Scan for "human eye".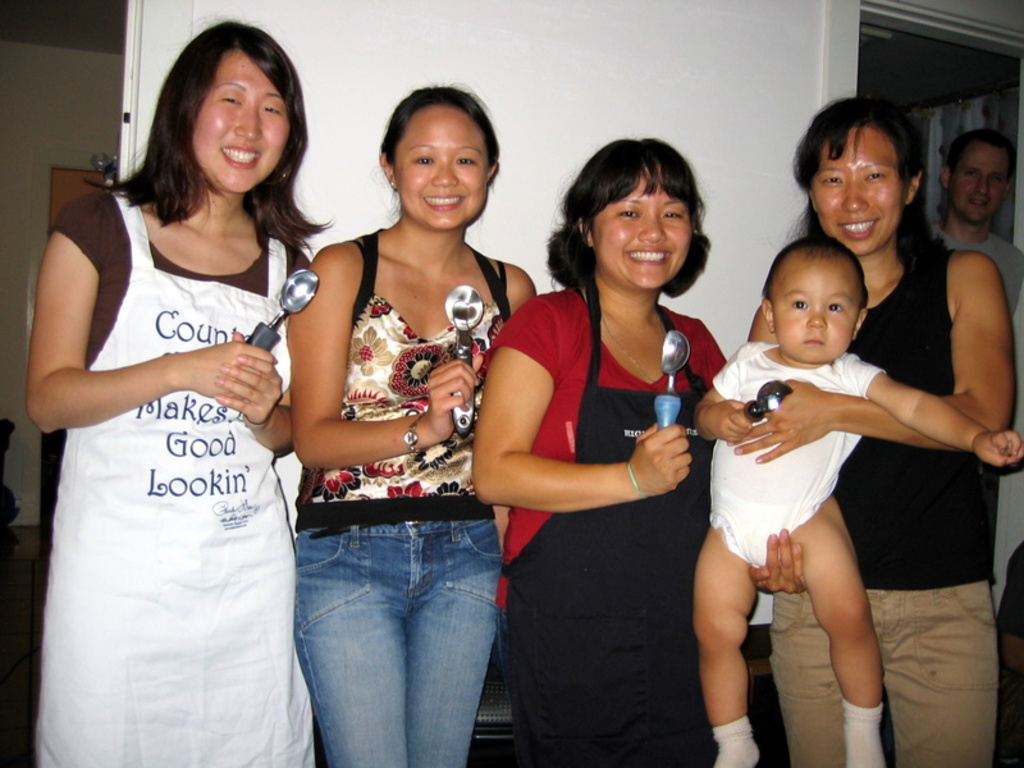
Scan result: detection(659, 205, 685, 225).
